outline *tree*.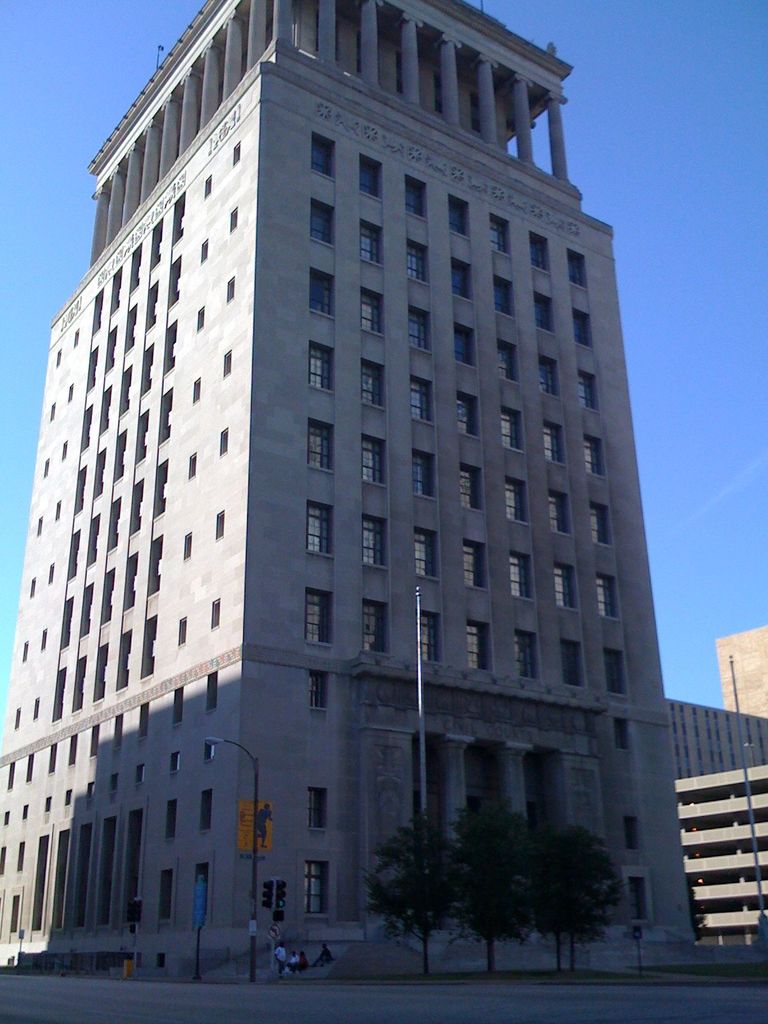
Outline: select_region(365, 820, 468, 962).
